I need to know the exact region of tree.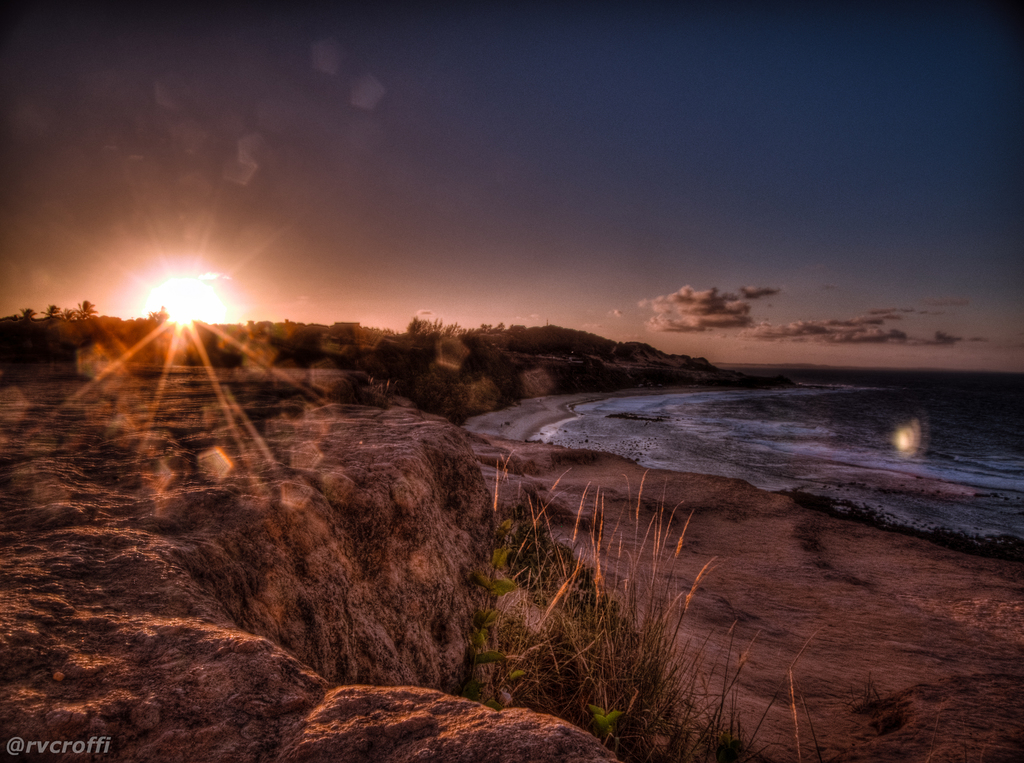
Region: <bbox>151, 307, 171, 331</bbox>.
